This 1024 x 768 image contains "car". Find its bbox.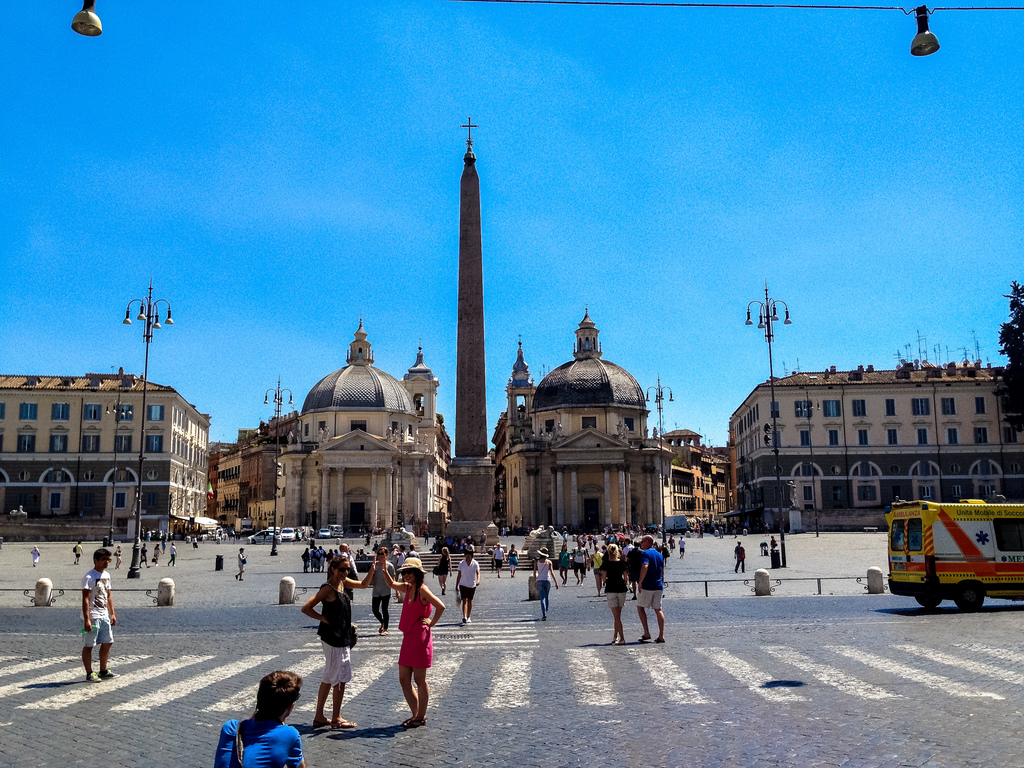
x1=251 y1=529 x2=282 y2=547.
